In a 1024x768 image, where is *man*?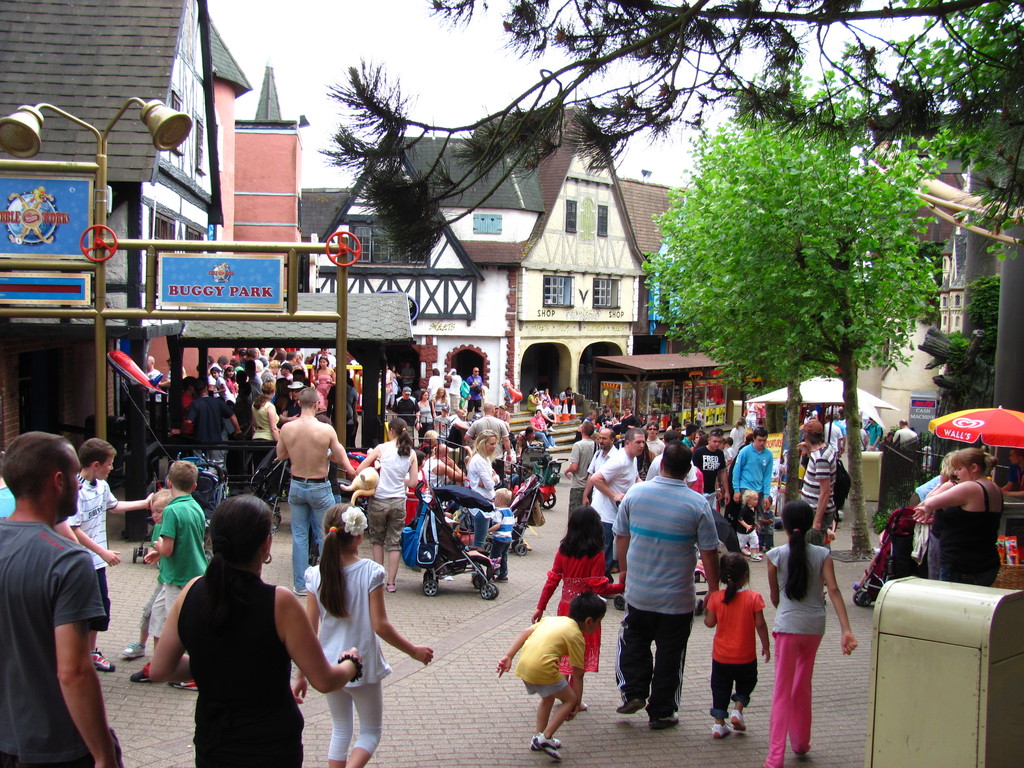
select_region(695, 425, 732, 525).
